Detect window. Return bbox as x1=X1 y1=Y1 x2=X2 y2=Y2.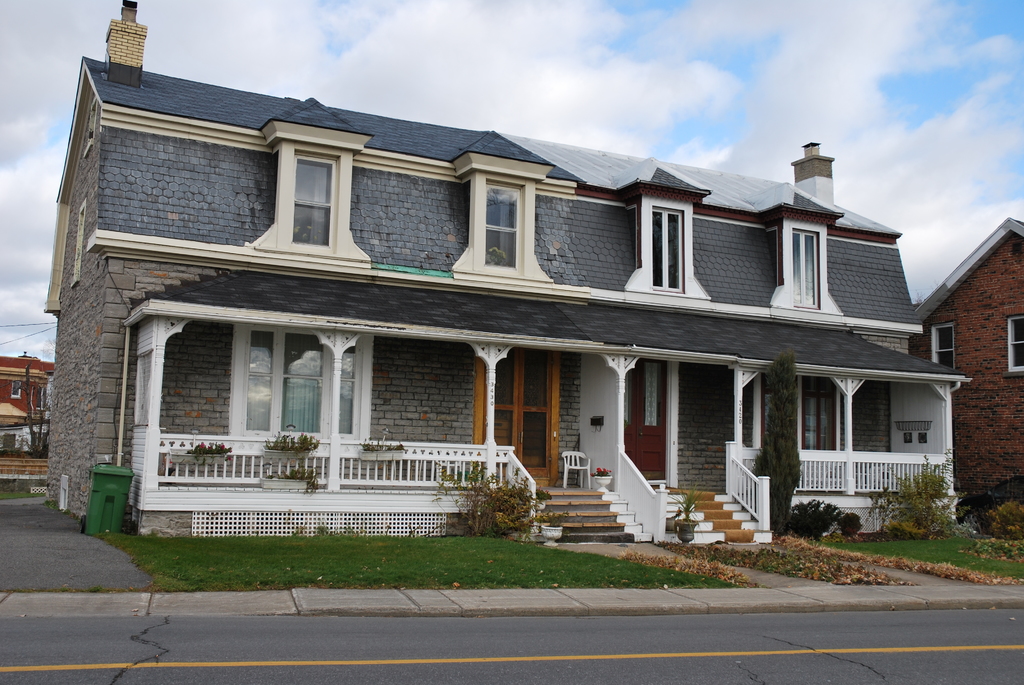
x1=1004 y1=316 x2=1023 y2=372.
